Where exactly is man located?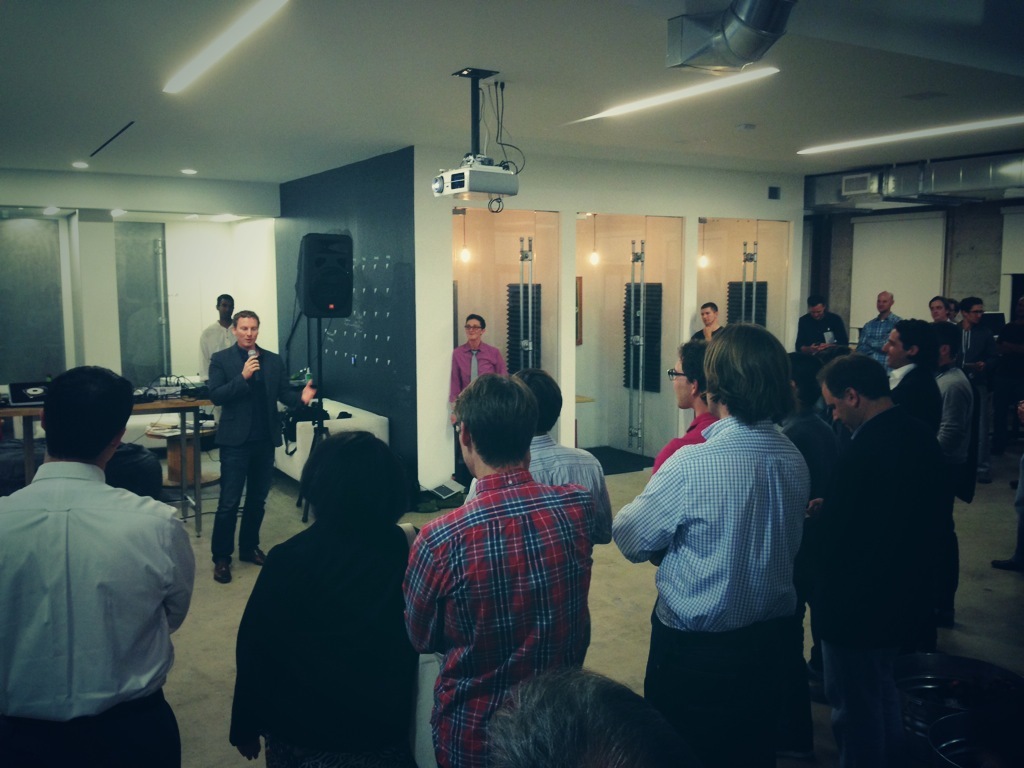
Its bounding box is [808,355,950,767].
